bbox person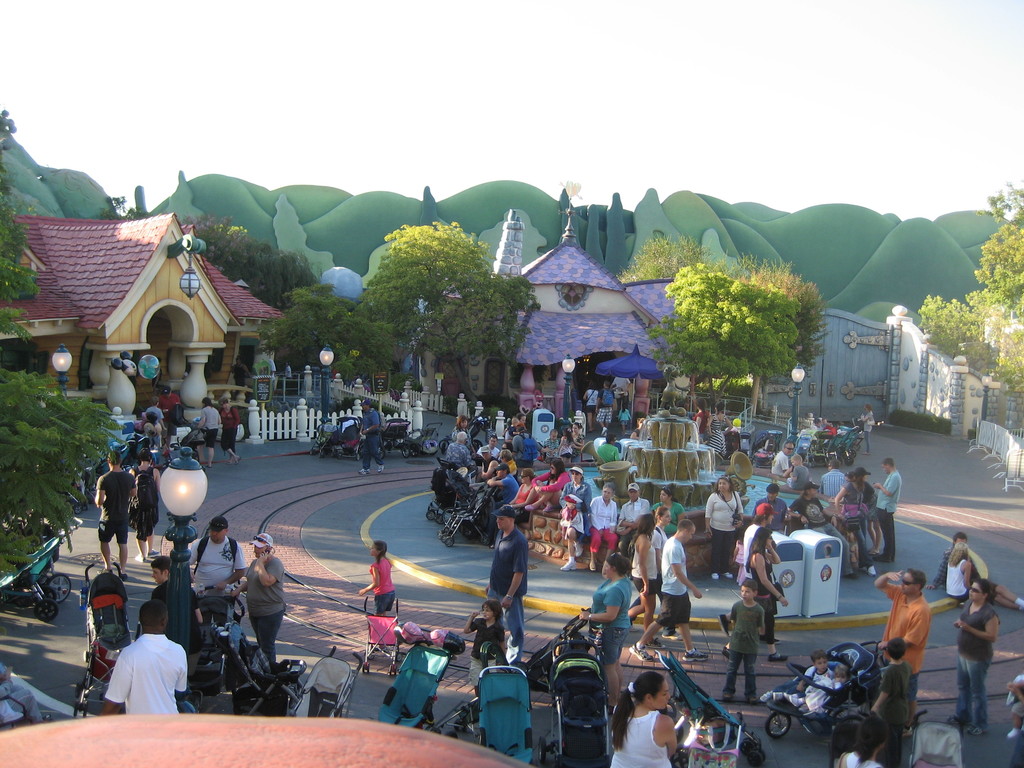
pyautogui.locateOnScreen(356, 399, 387, 476)
